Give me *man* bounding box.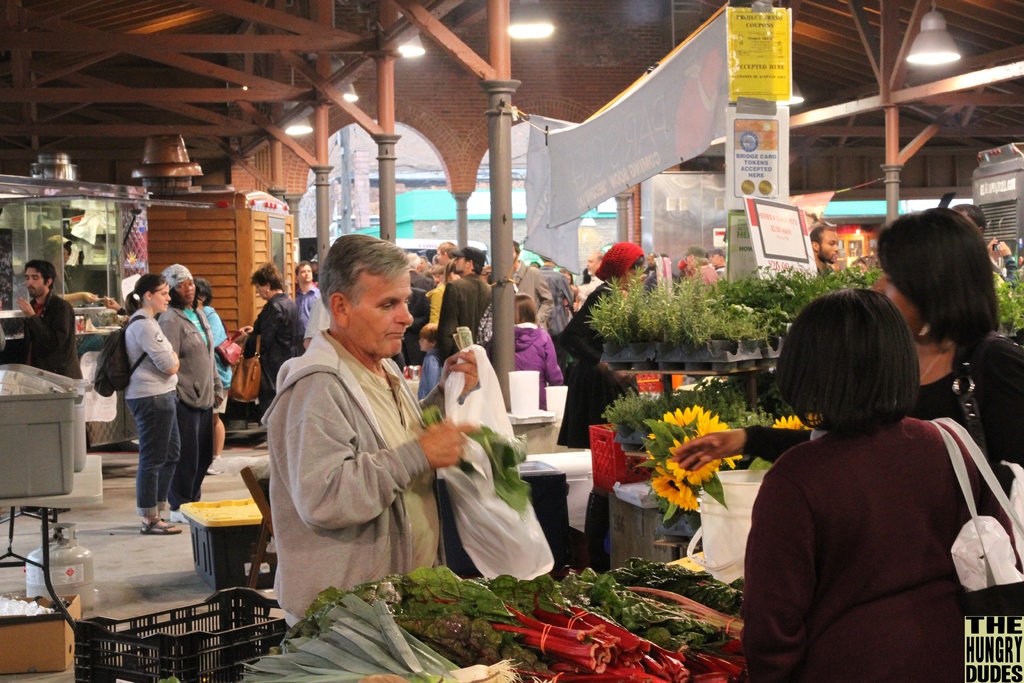
(left=576, top=256, right=601, bottom=312).
